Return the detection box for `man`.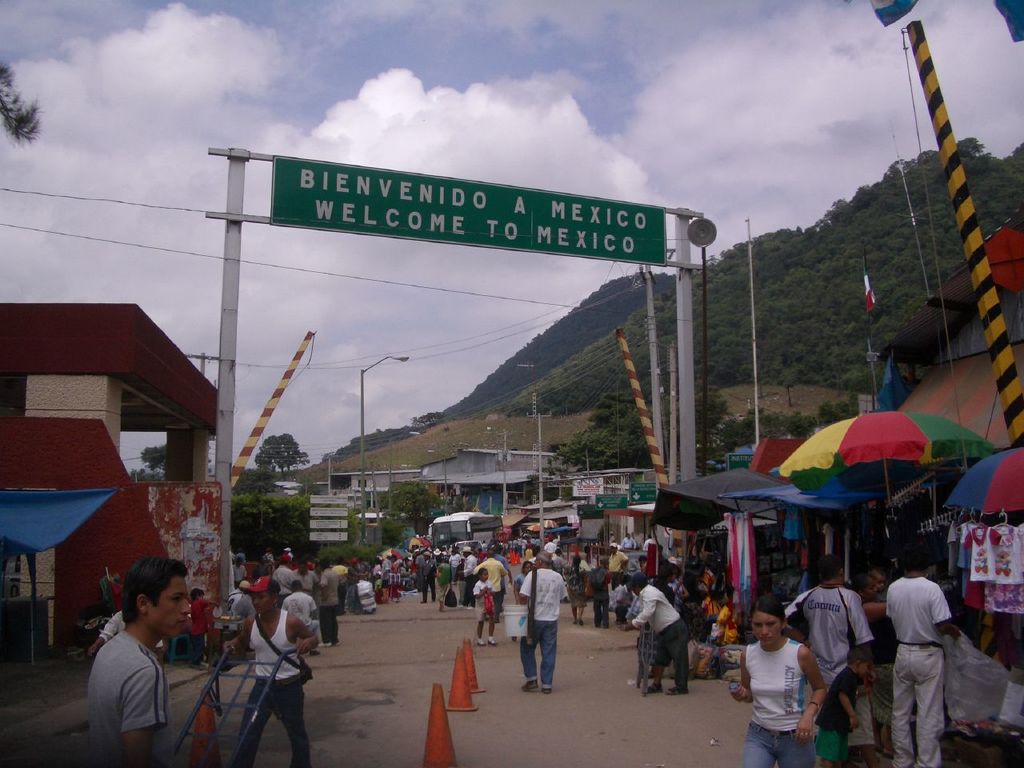
[280,578,318,638].
